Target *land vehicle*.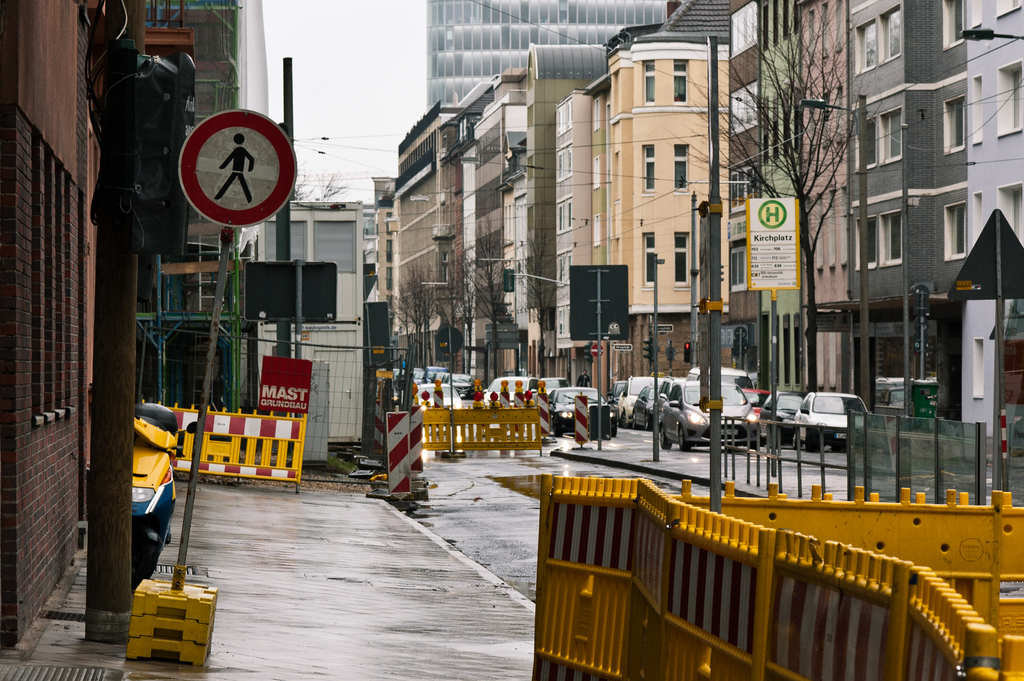
Target region: detection(685, 364, 759, 408).
